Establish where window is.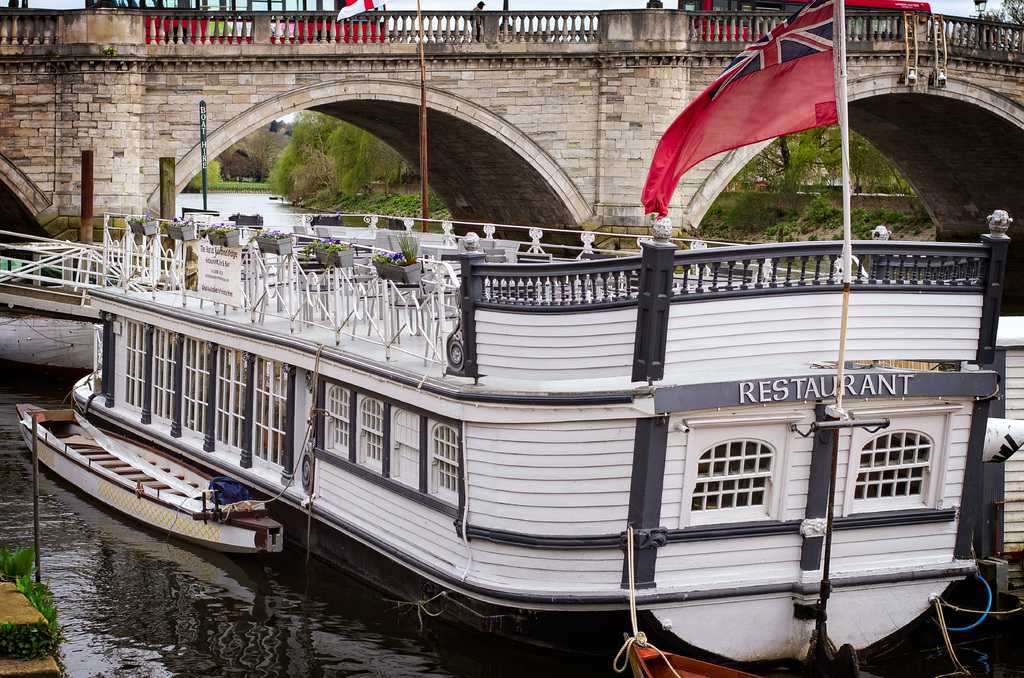
Established at Rect(178, 331, 215, 446).
